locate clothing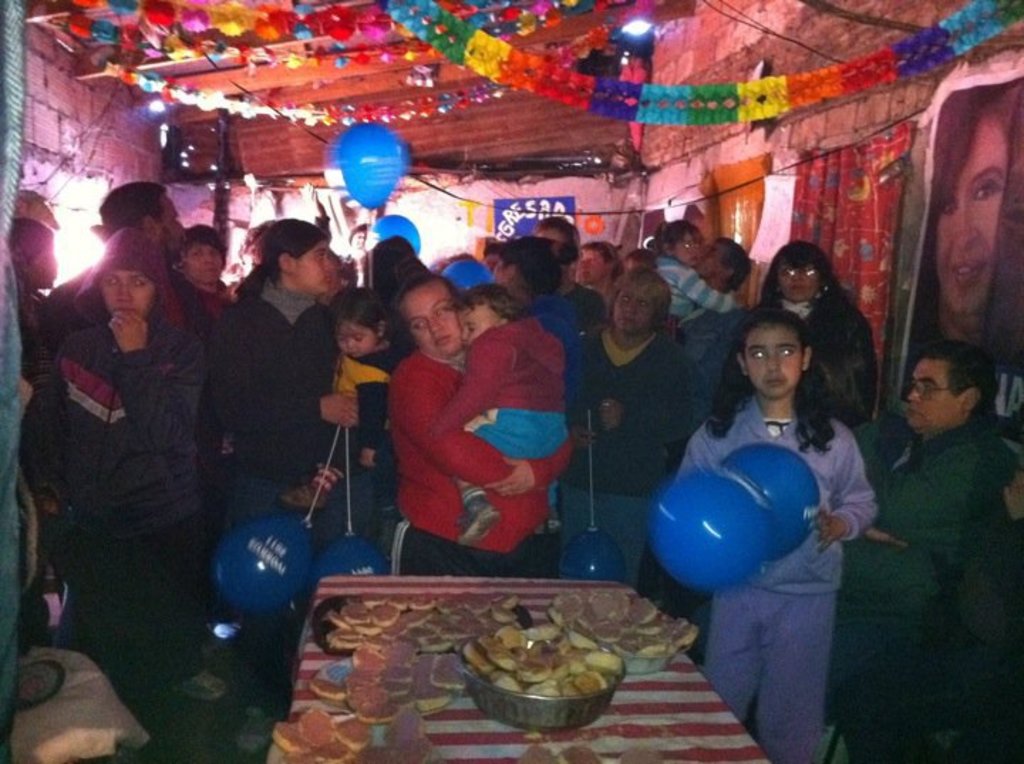
[843, 420, 1023, 763]
